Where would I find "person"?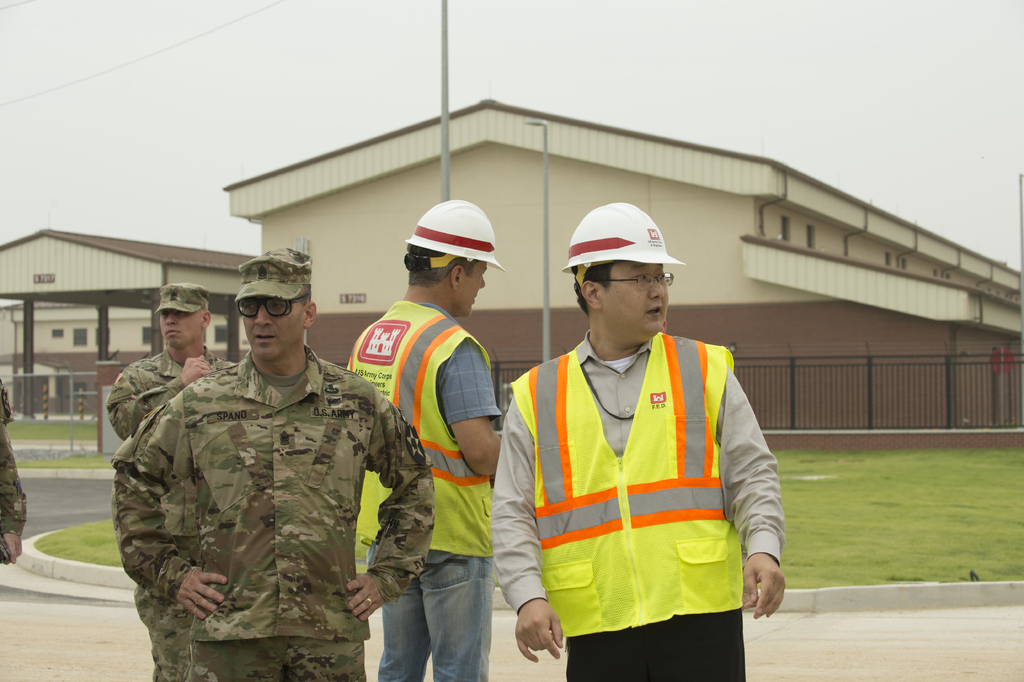
At crop(106, 283, 237, 681).
